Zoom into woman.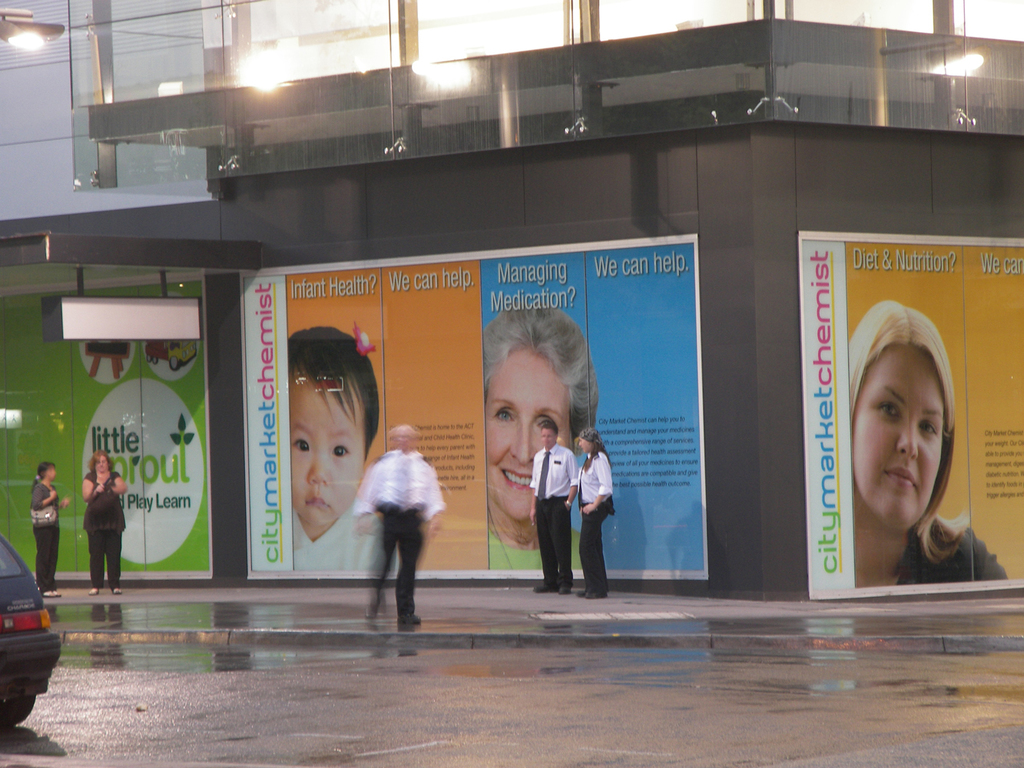
Zoom target: <box>479,306,598,568</box>.
